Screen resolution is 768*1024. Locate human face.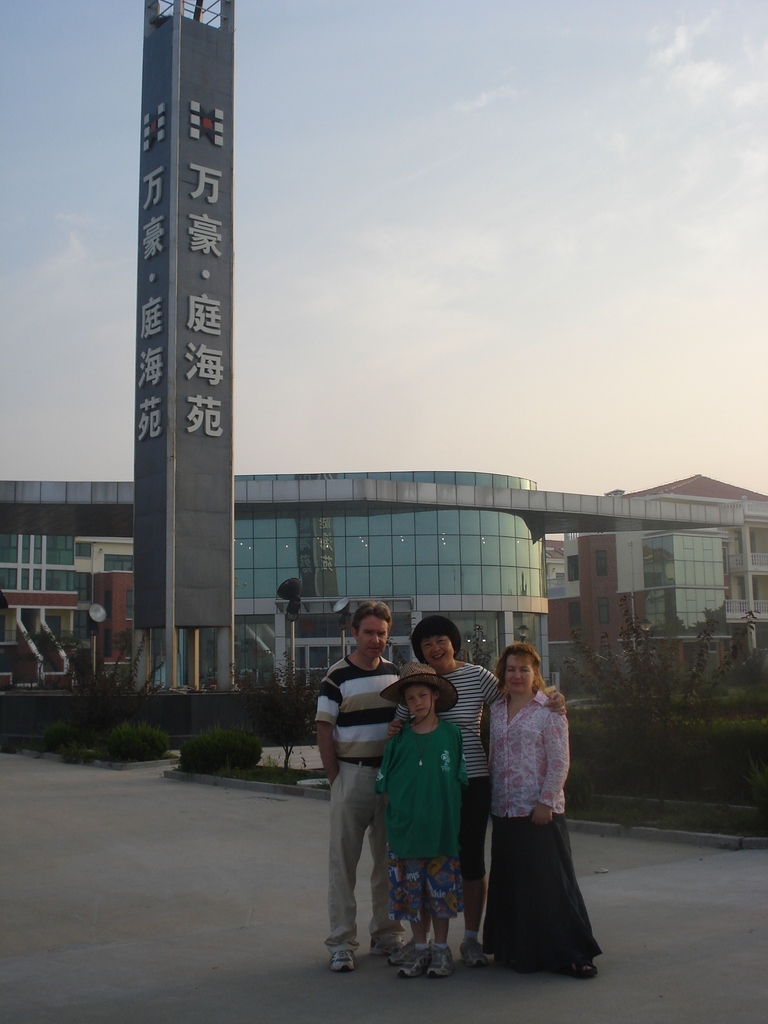
<box>422,631,456,662</box>.
